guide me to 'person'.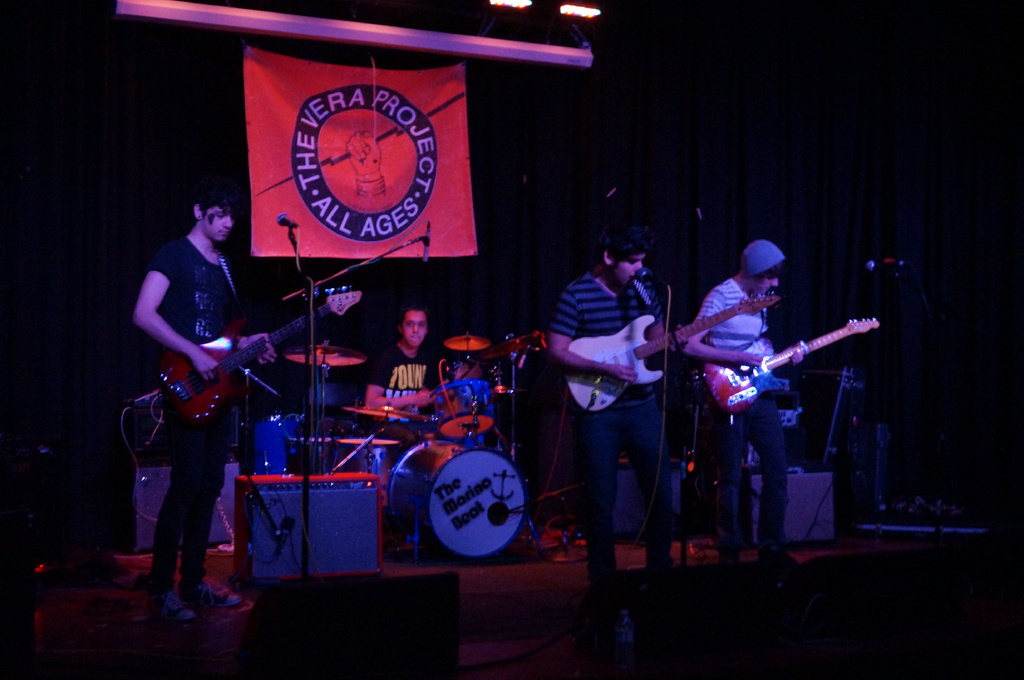
Guidance: pyautogui.locateOnScreen(367, 307, 444, 438).
